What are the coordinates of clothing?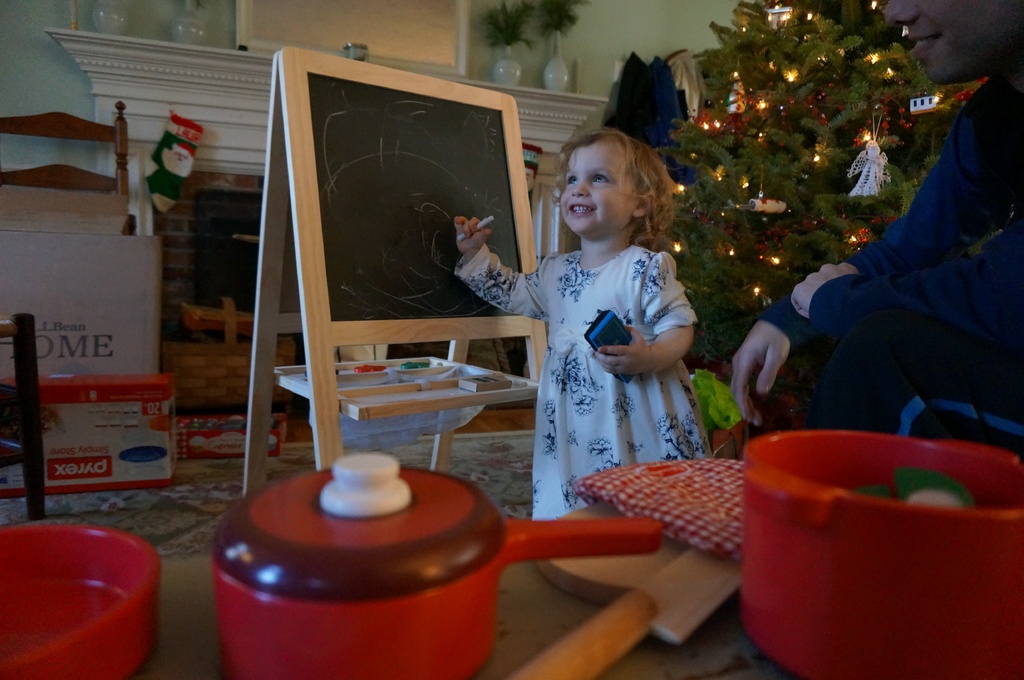
456,244,698,526.
